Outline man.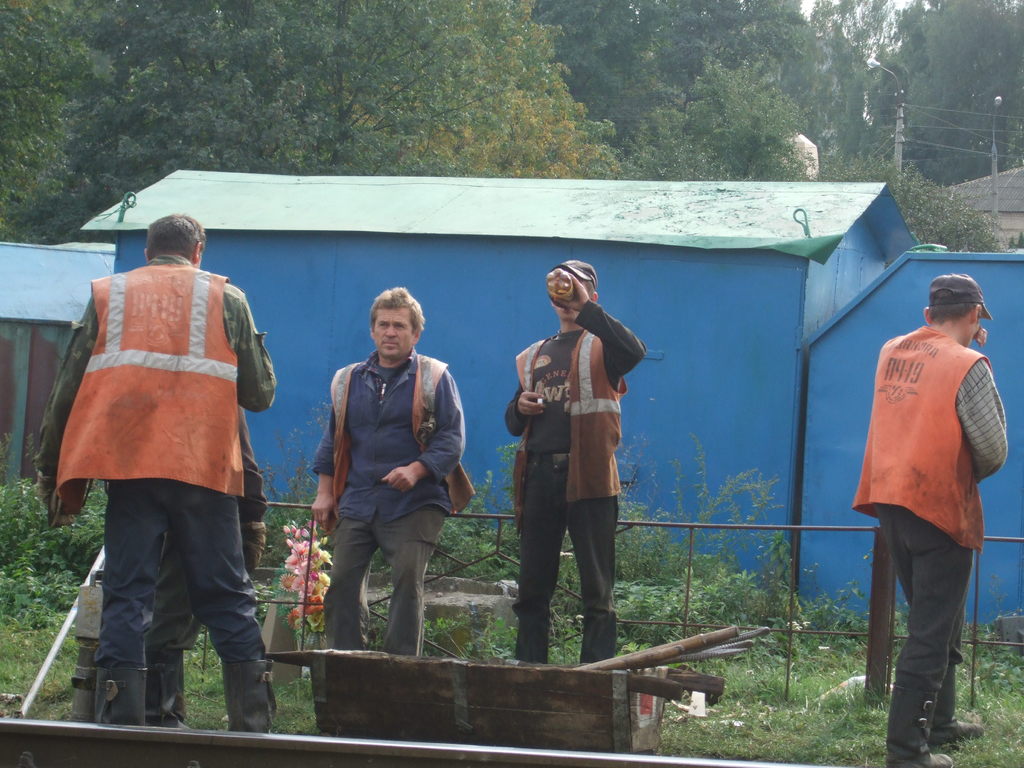
Outline: (left=29, top=210, right=282, bottom=749).
